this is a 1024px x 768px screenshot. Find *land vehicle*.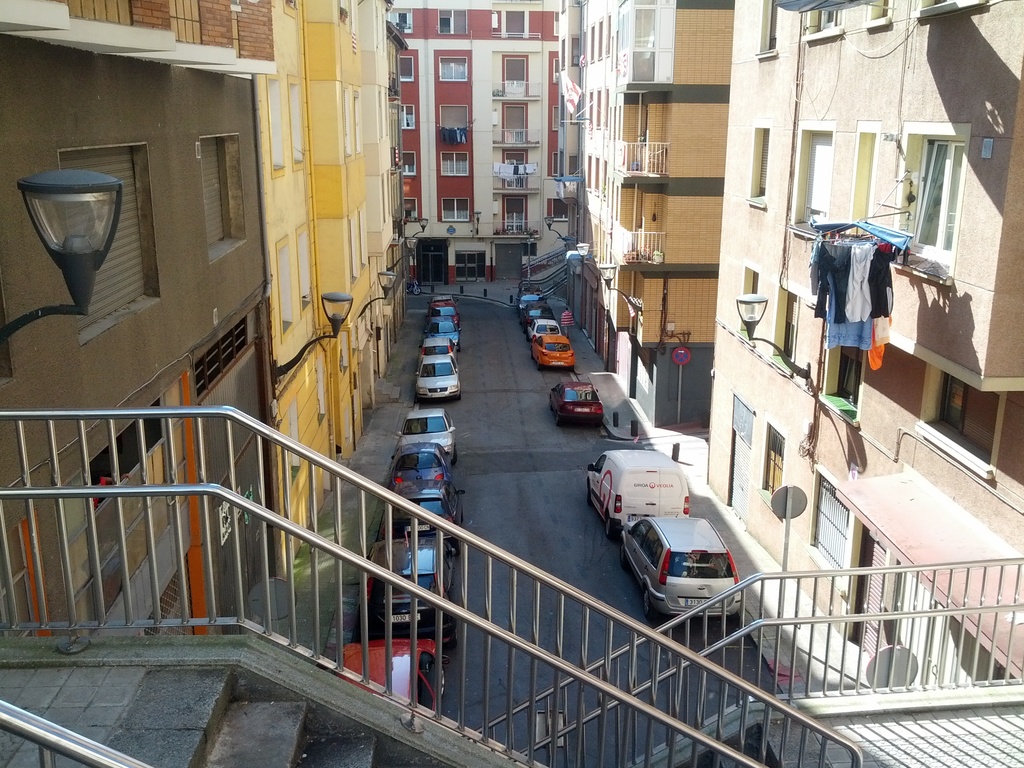
Bounding box: l=361, t=532, r=459, b=635.
